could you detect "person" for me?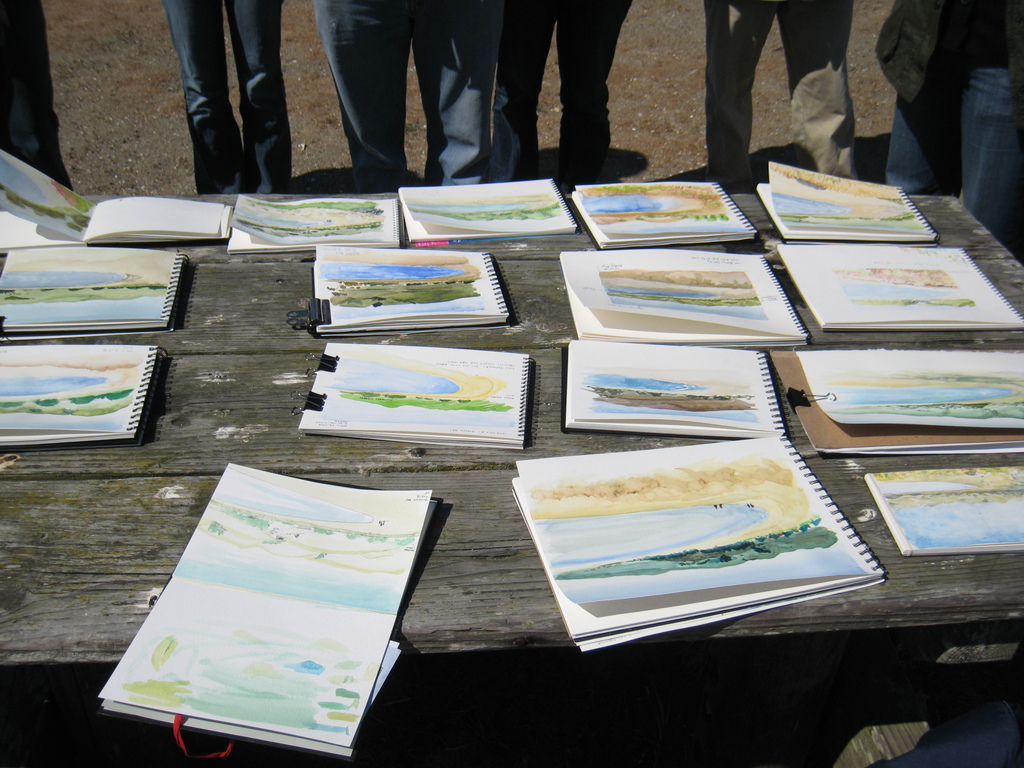
Detection result: detection(163, 0, 300, 209).
